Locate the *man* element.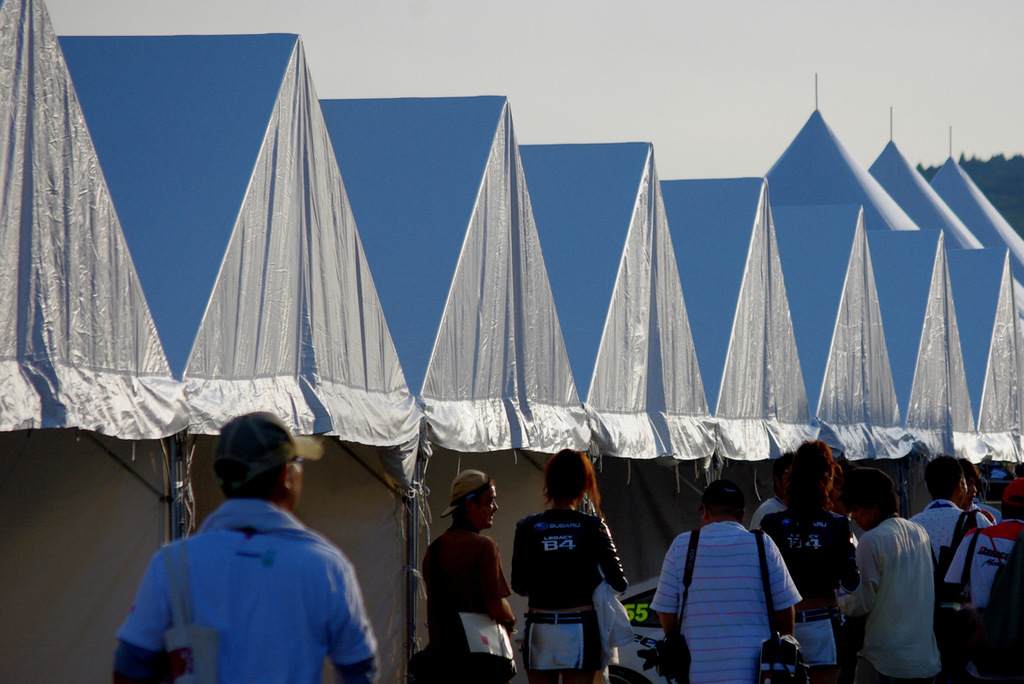
Element bbox: (910, 452, 992, 611).
